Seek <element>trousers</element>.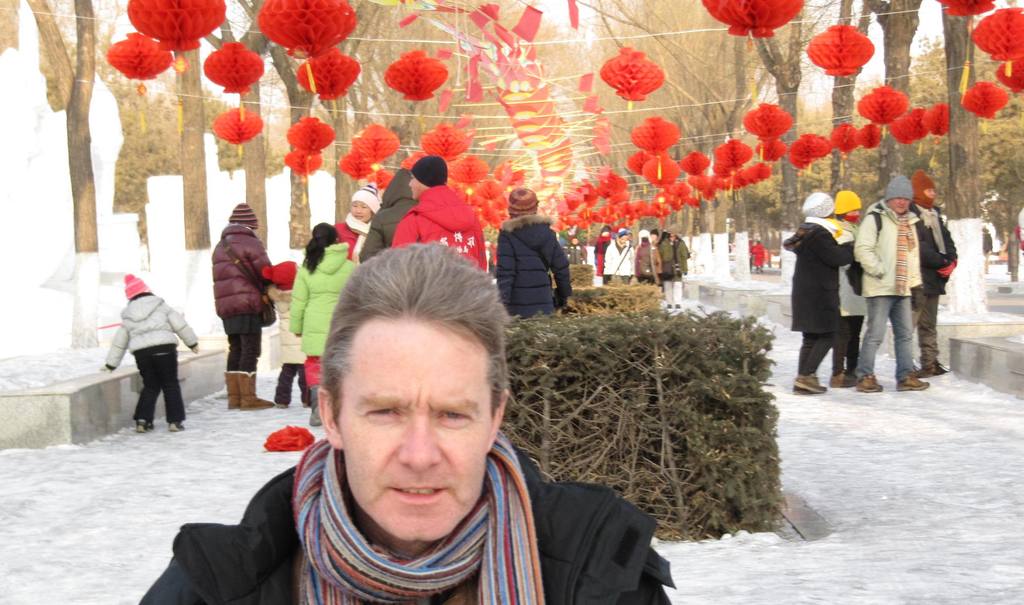
bbox=[909, 289, 940, 367].
